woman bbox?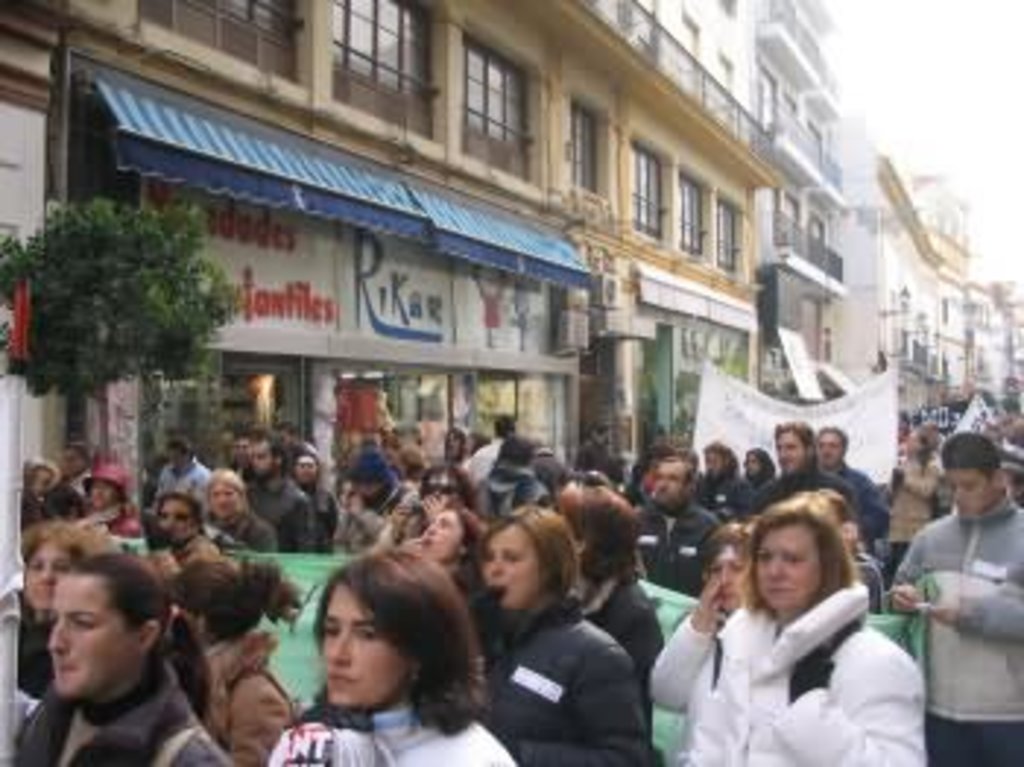
{"x1": 263, "y1": 542, "x2": 530, "y2": 764}
